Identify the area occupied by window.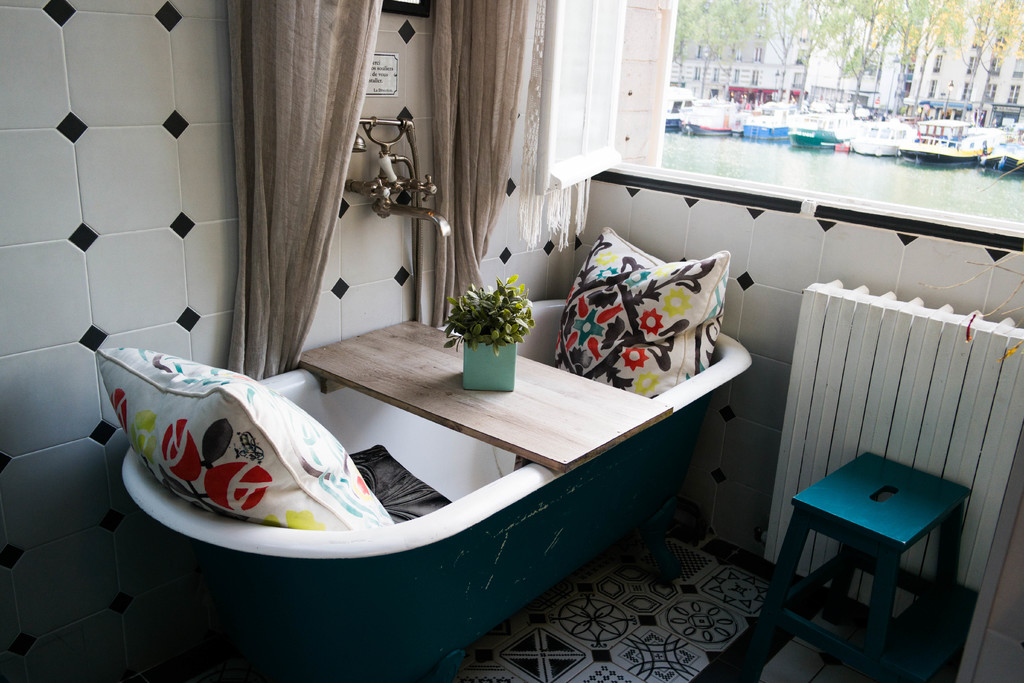
Area: locate(987, 58, 1004, 76).
